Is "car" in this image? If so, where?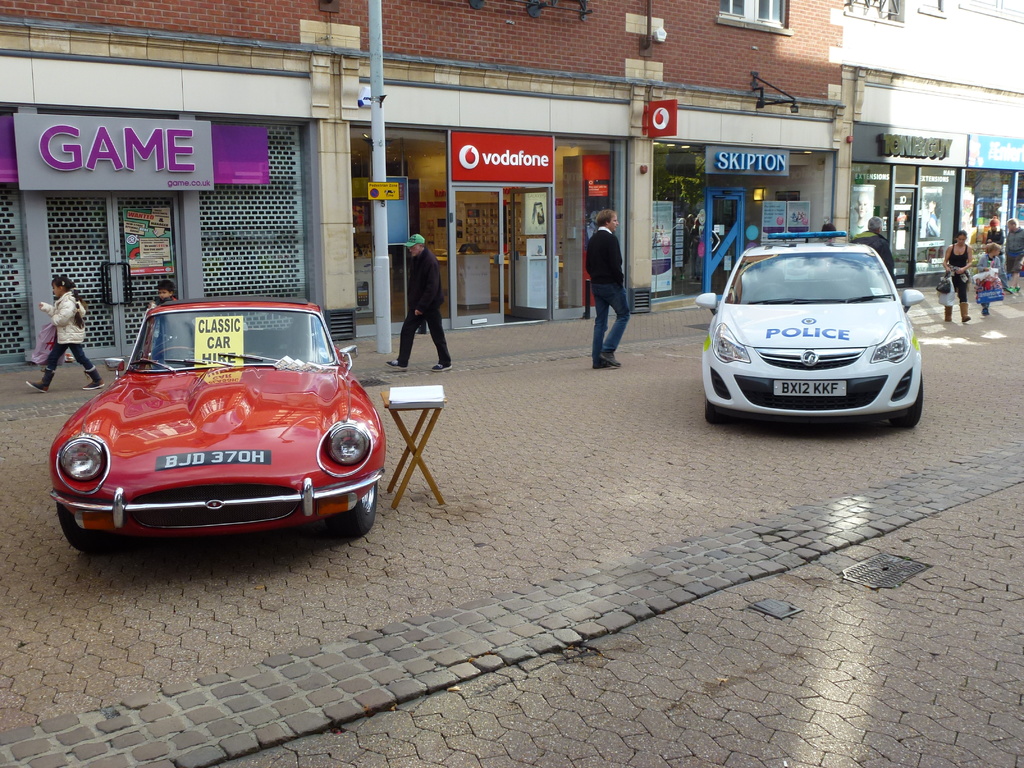
Yes, at {"x1": 698, "y1": 235, "x2": 925, "y2": 426}.
